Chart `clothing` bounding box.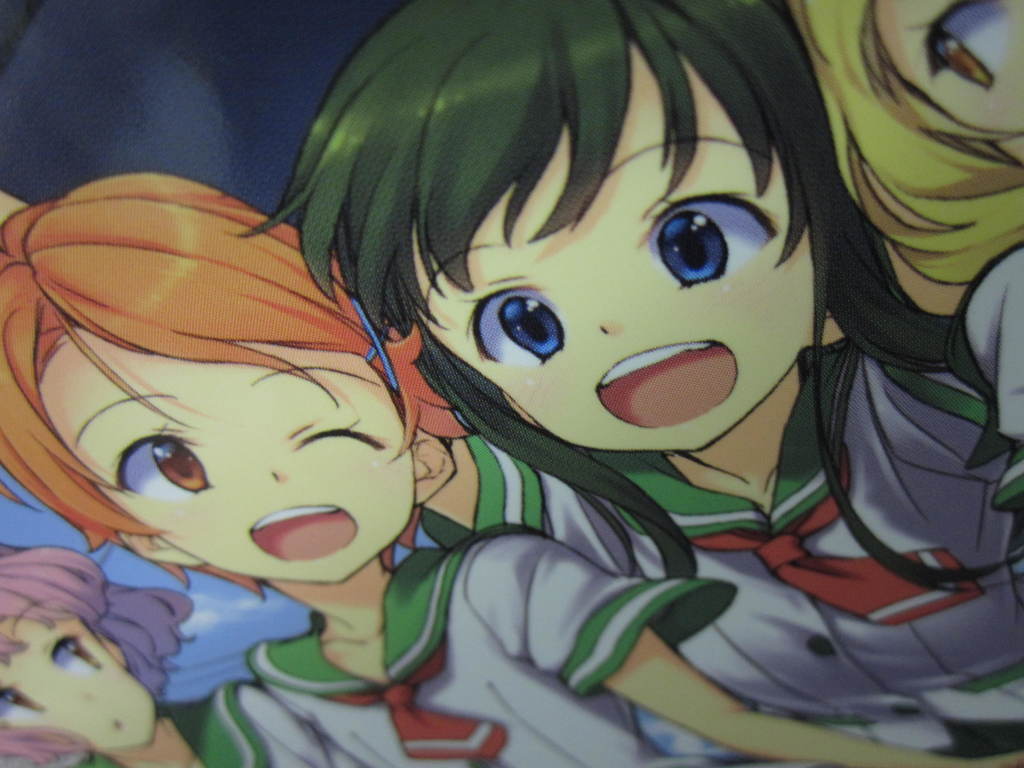
Charted: 195:545:741:767.
